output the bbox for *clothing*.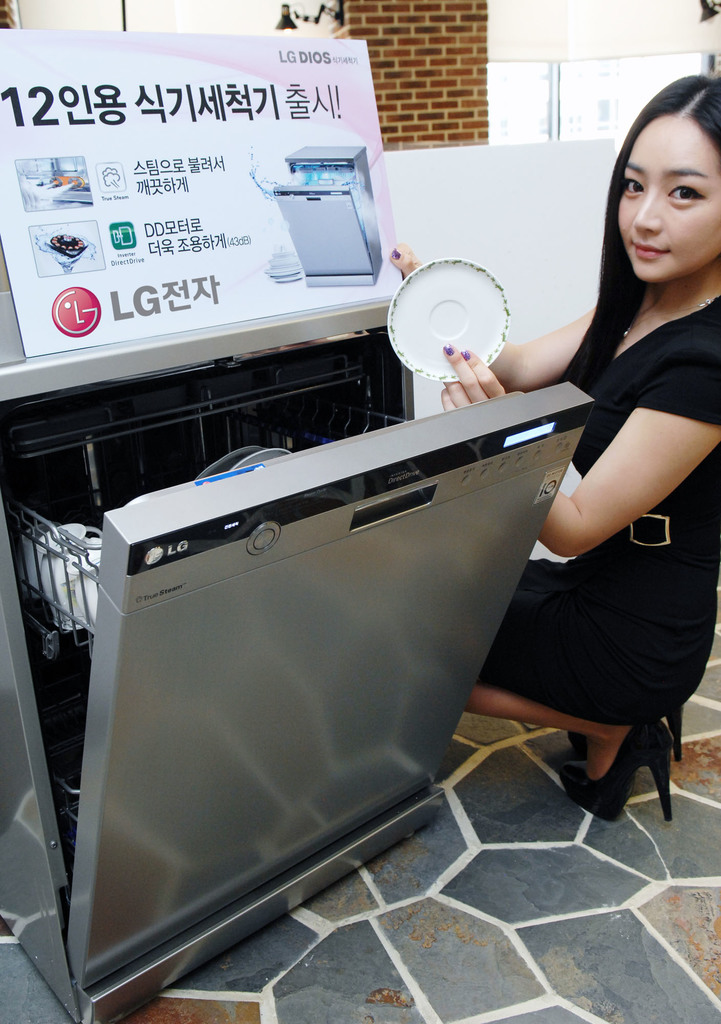
[left=501, top=227, right=702, bottom=755].
